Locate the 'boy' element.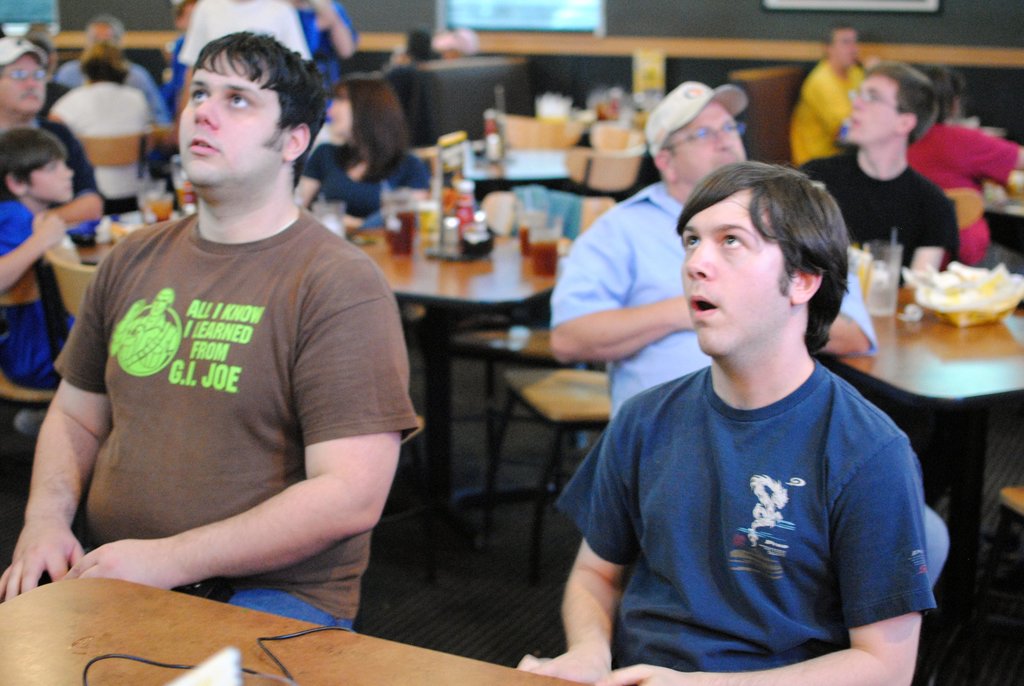
Element bbox: 0, 127, 111, 437.
